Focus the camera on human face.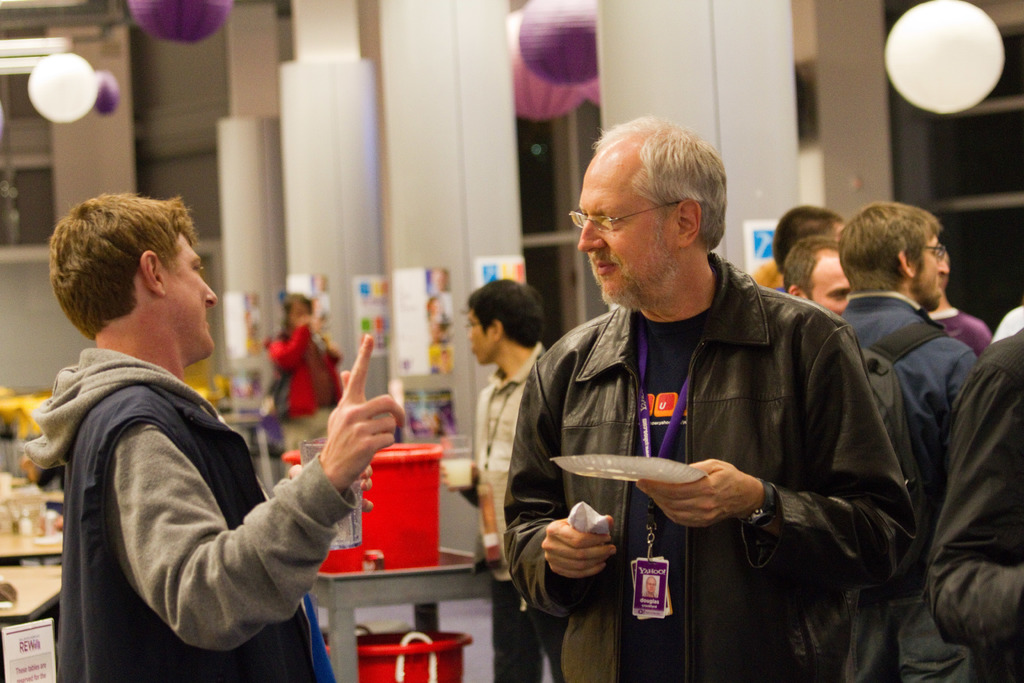
Focus region: <bbox>292, 304, 309, 322</bbox>.
